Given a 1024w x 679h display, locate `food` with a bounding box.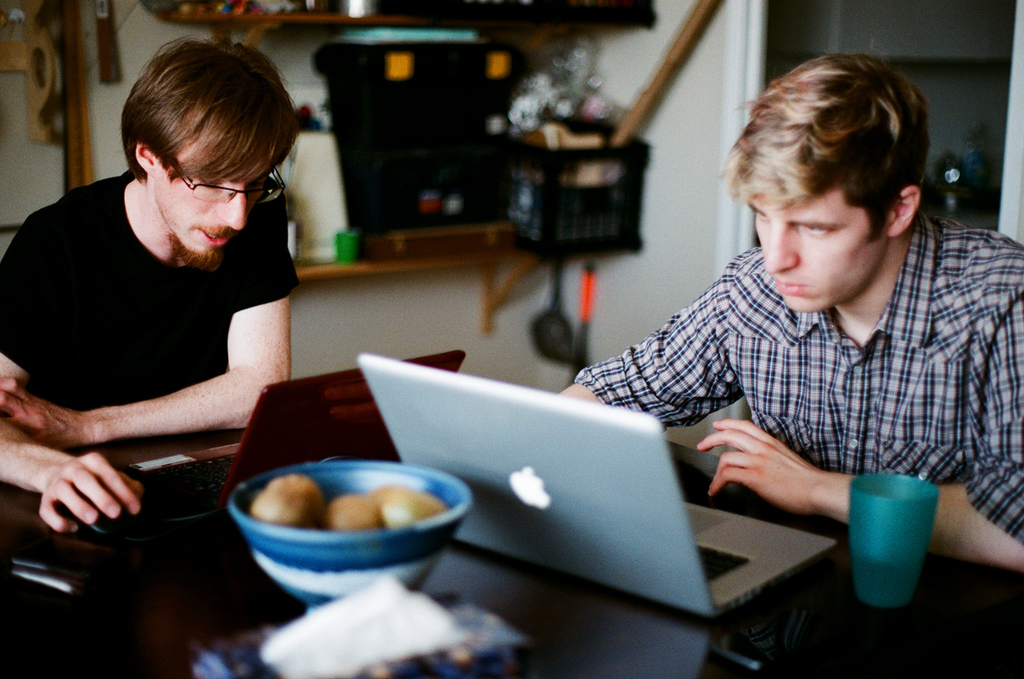
Located: [left=235, top=460, right=470, bottom=568].
